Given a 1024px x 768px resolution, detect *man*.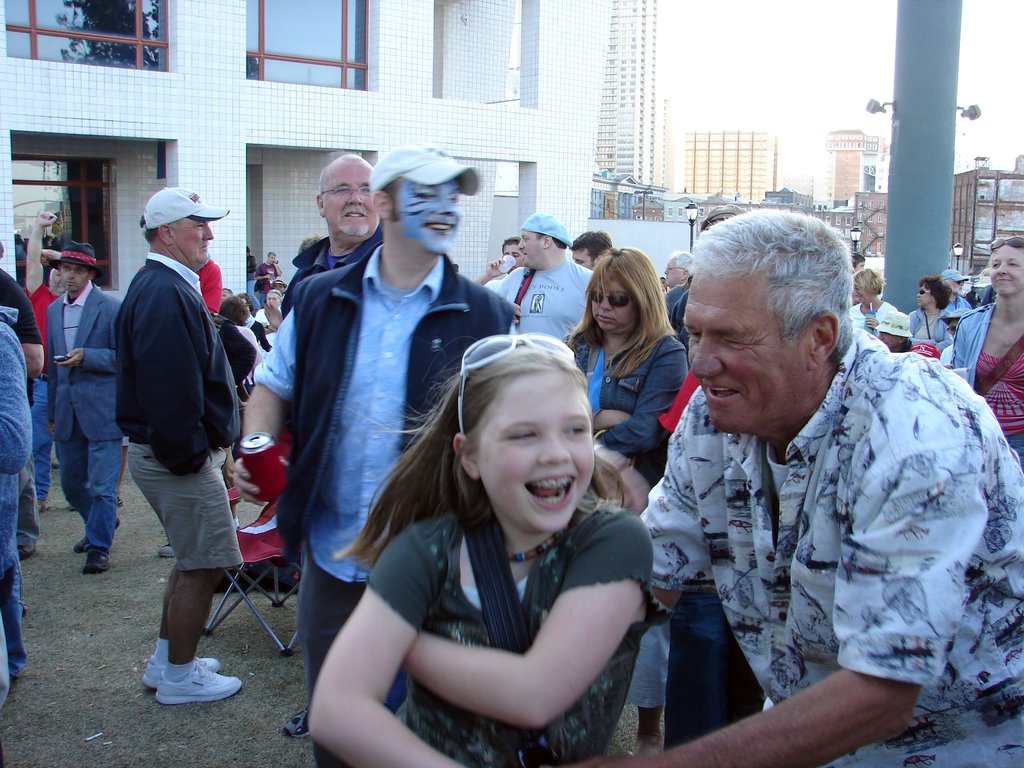
region(277, 148, 391, 328).
